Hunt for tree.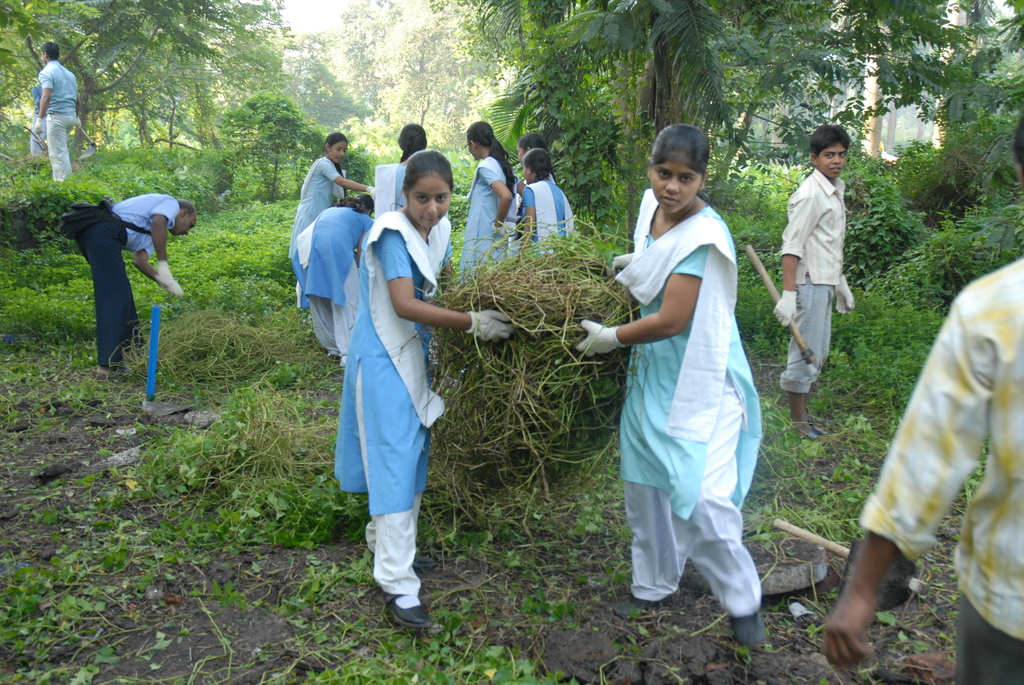
Hunted down at <region>266, 29, 371, 120</region>.
